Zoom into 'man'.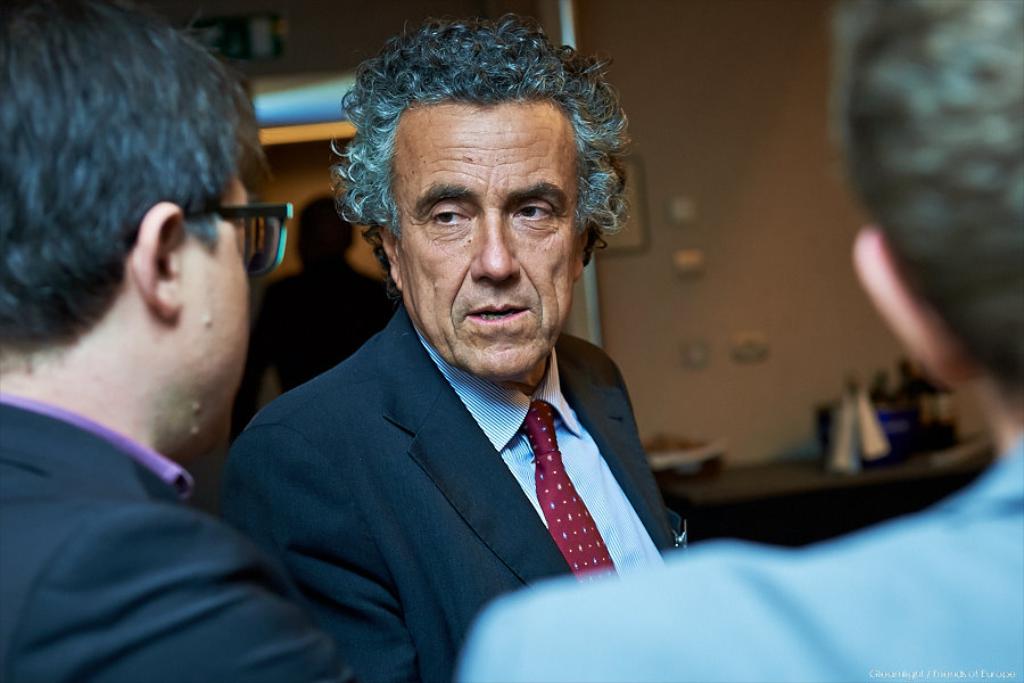
Zoom target: <bbox>451, 0, 1023, 682</bbox>.
